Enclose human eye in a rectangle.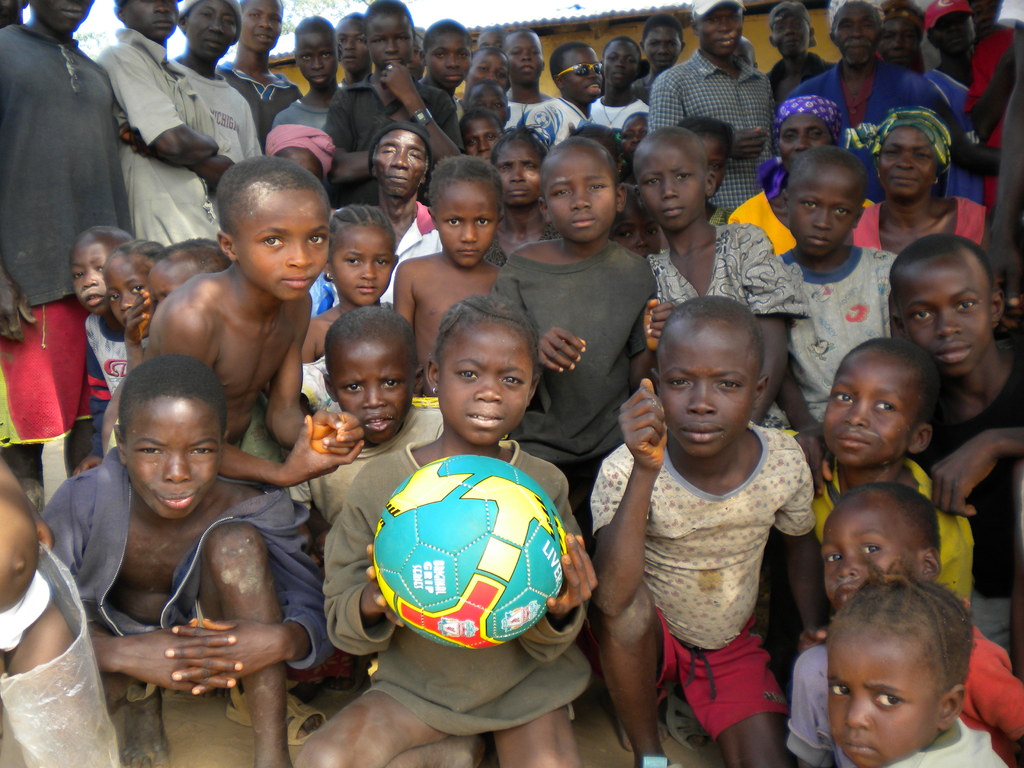
[left=646, top=225, right=660, bottom=239].
